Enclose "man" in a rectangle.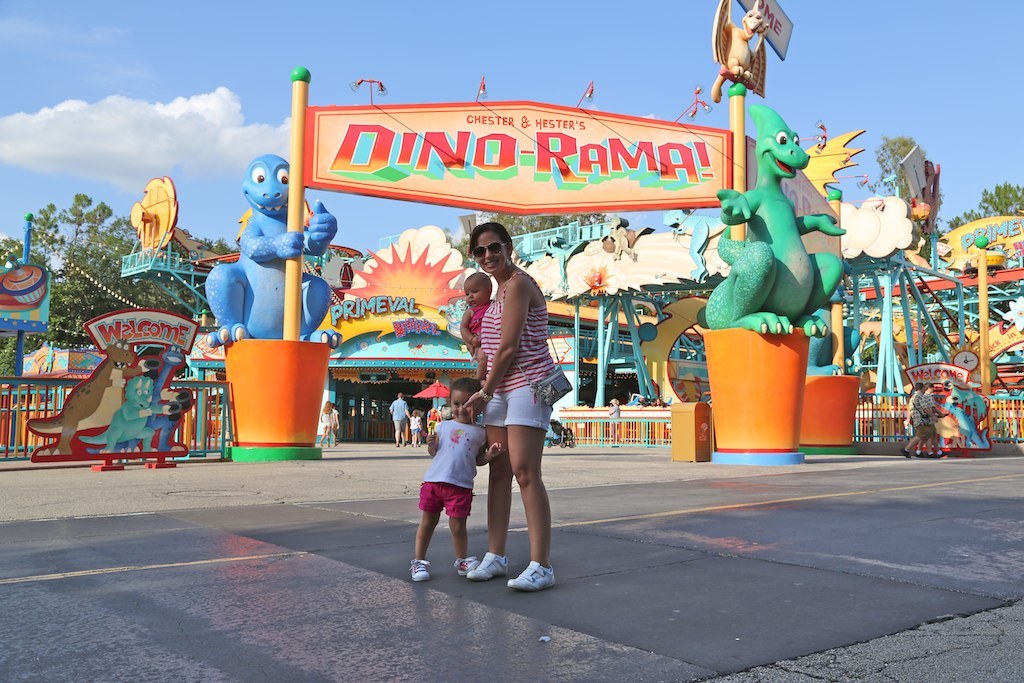
bbox=[904, 384, 937, 463].
